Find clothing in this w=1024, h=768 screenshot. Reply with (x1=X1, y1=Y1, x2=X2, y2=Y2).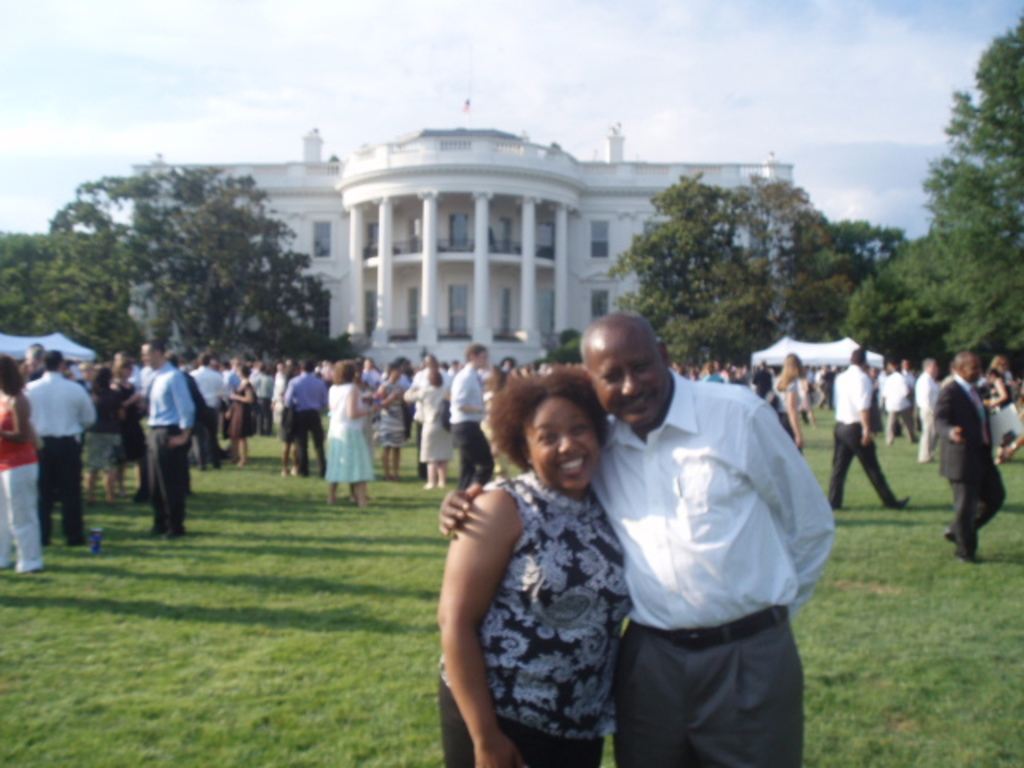
(x1=0, y1=386, x2=51, y2=579).
